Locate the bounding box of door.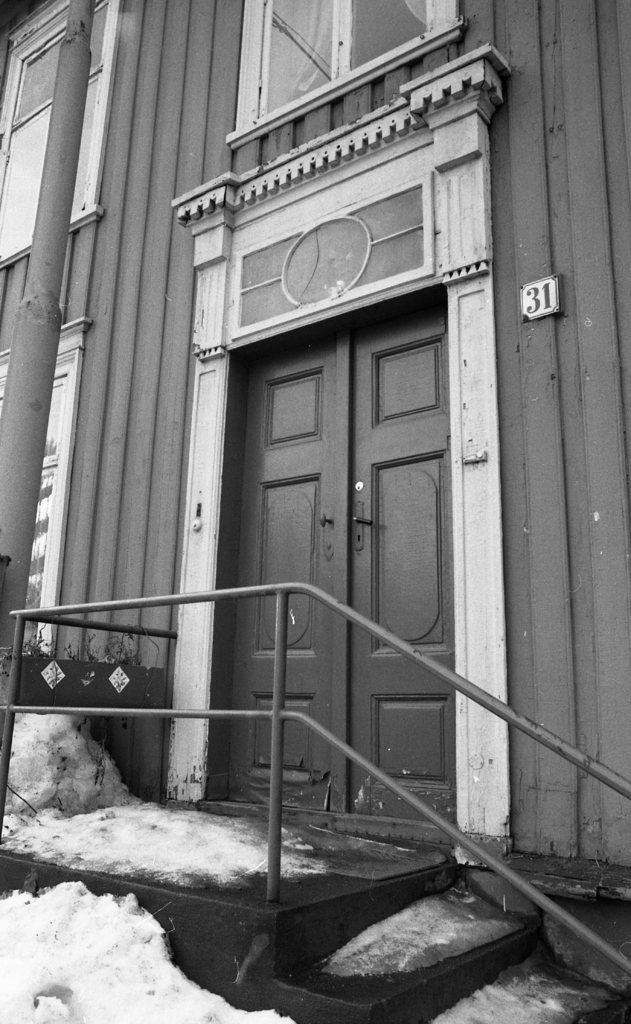
Bounding box: (left=122, top=142, right=481, bottom=879).
